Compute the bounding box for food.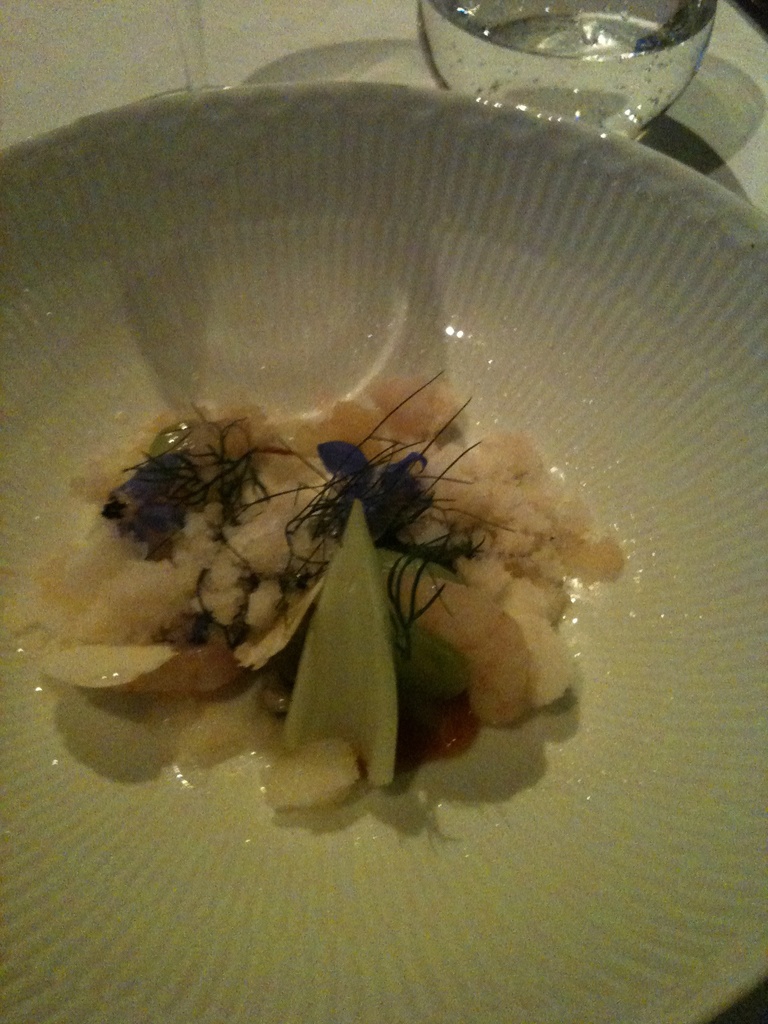
crop(48, 332, 660, 796).
